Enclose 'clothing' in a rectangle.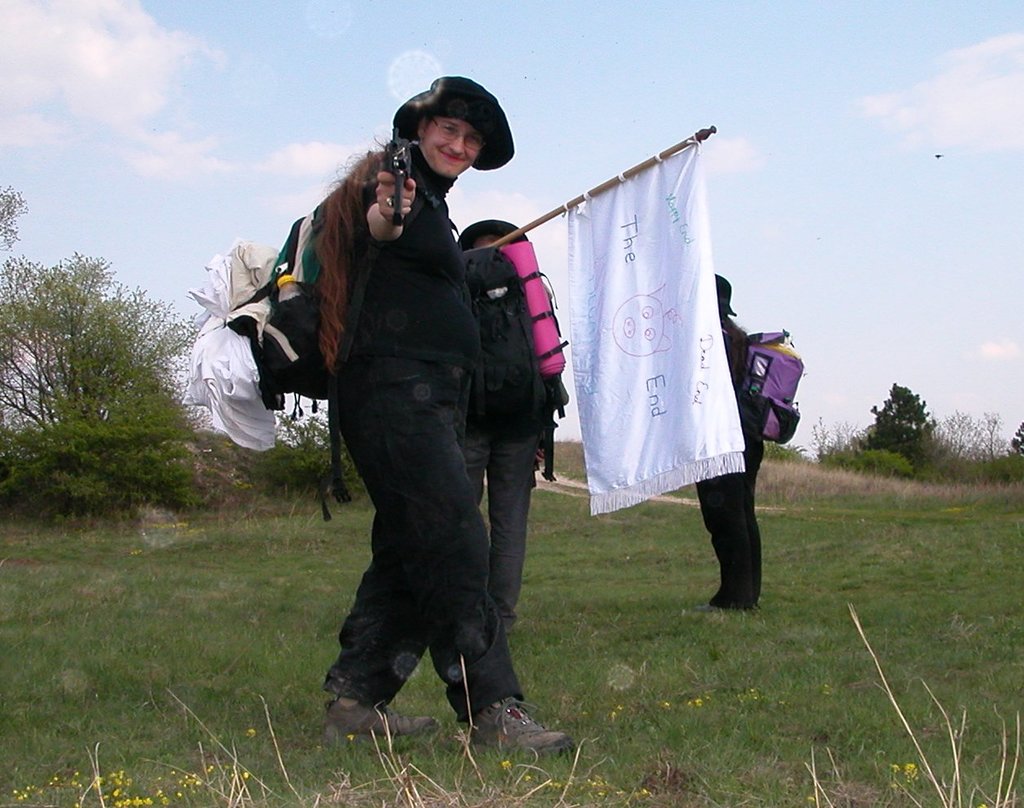
x1=473 y1=267 x2=542 y2=650.
